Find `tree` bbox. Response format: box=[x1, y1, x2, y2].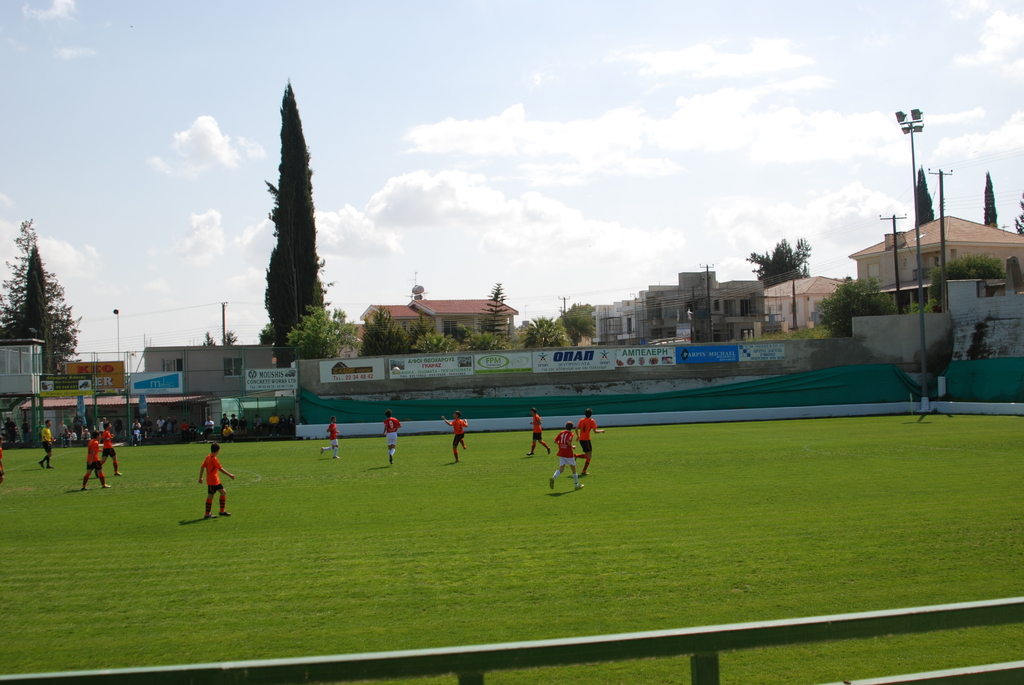
box=[0, 216, 77, 387].
